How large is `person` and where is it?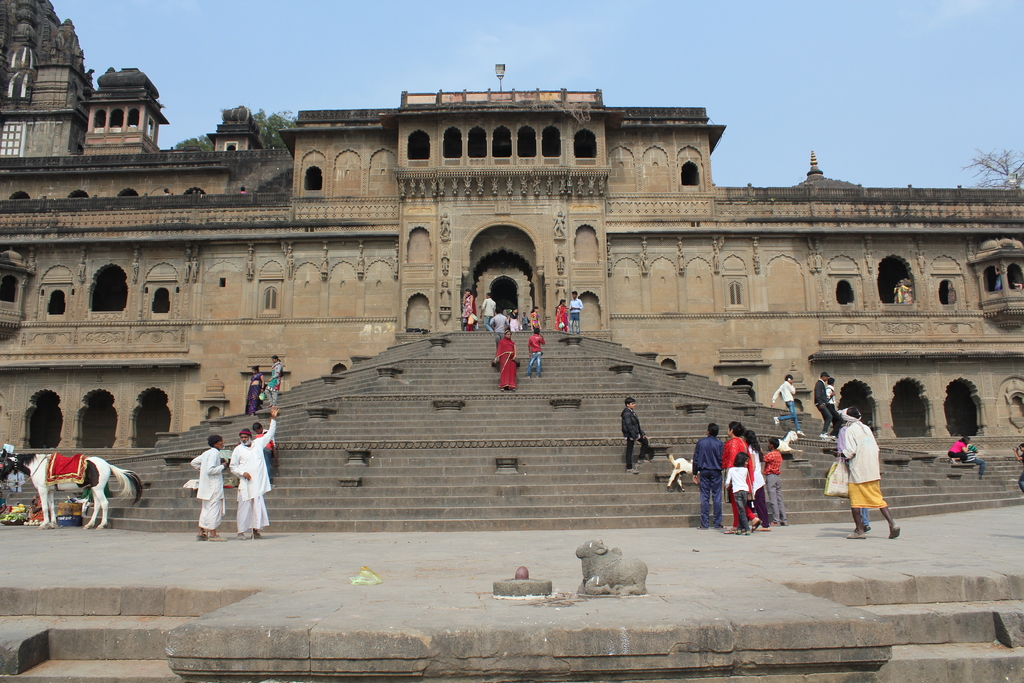
Bounding box: bbox=[695, 427, 723, 524].
